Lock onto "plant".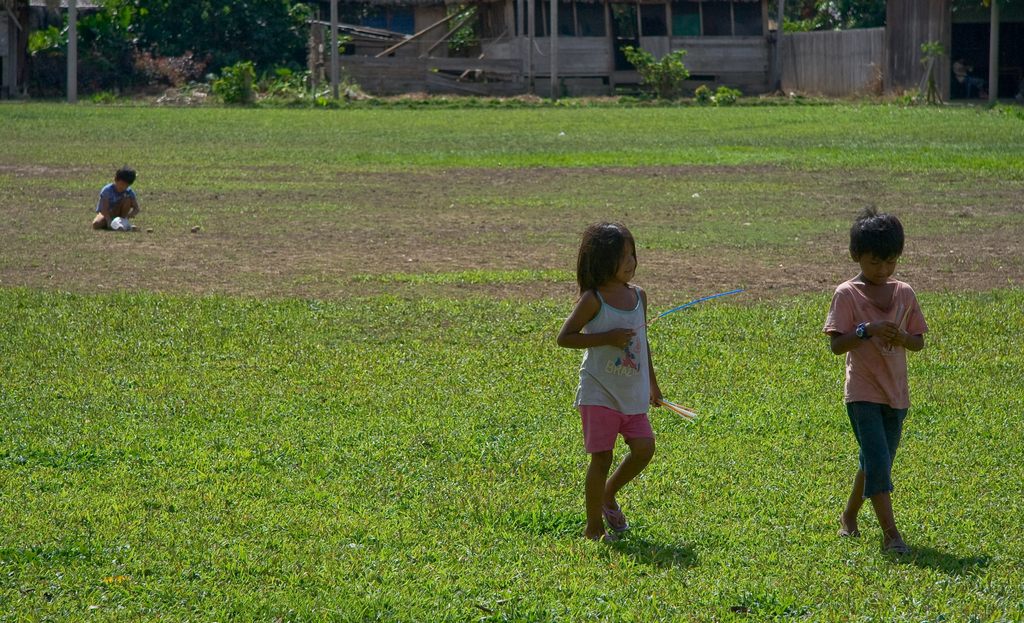
Locked: (x1=692, y1=77, x2=712, y2=110).
